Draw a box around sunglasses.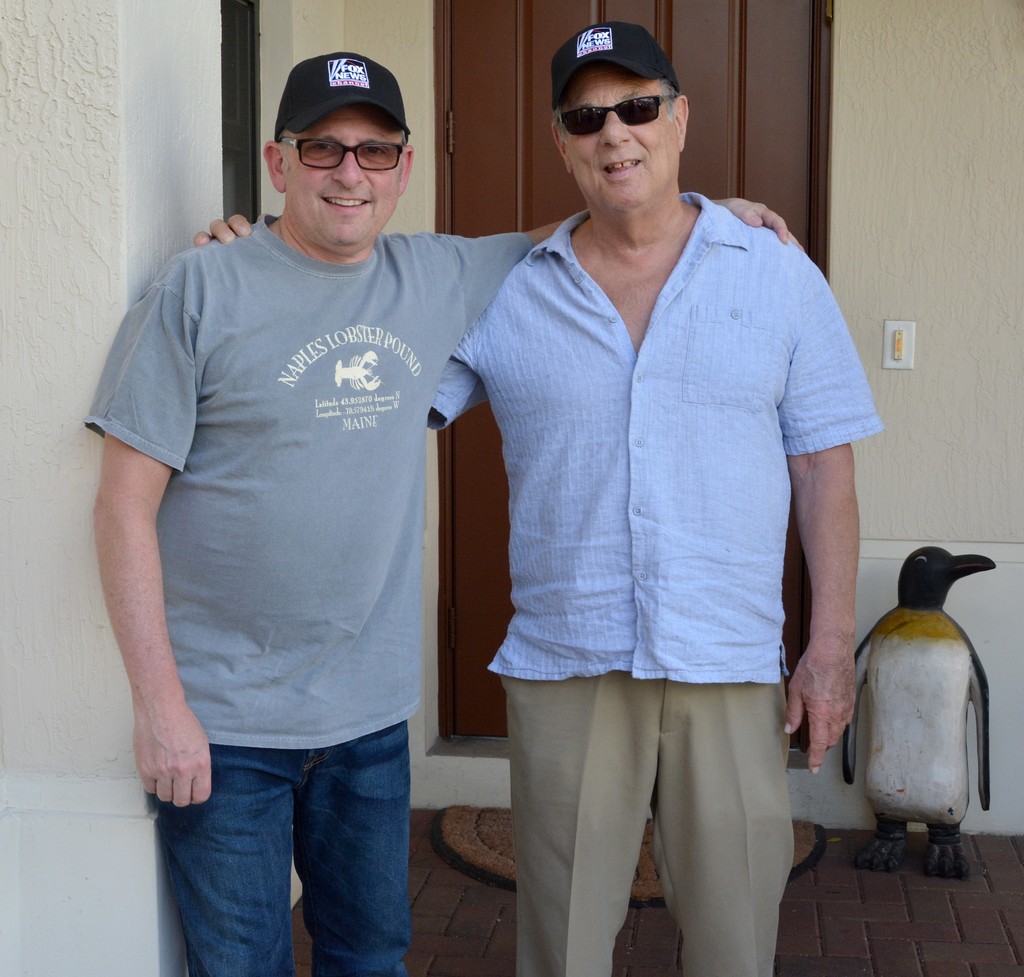
<region>559, 95, 675, 141</region>.
